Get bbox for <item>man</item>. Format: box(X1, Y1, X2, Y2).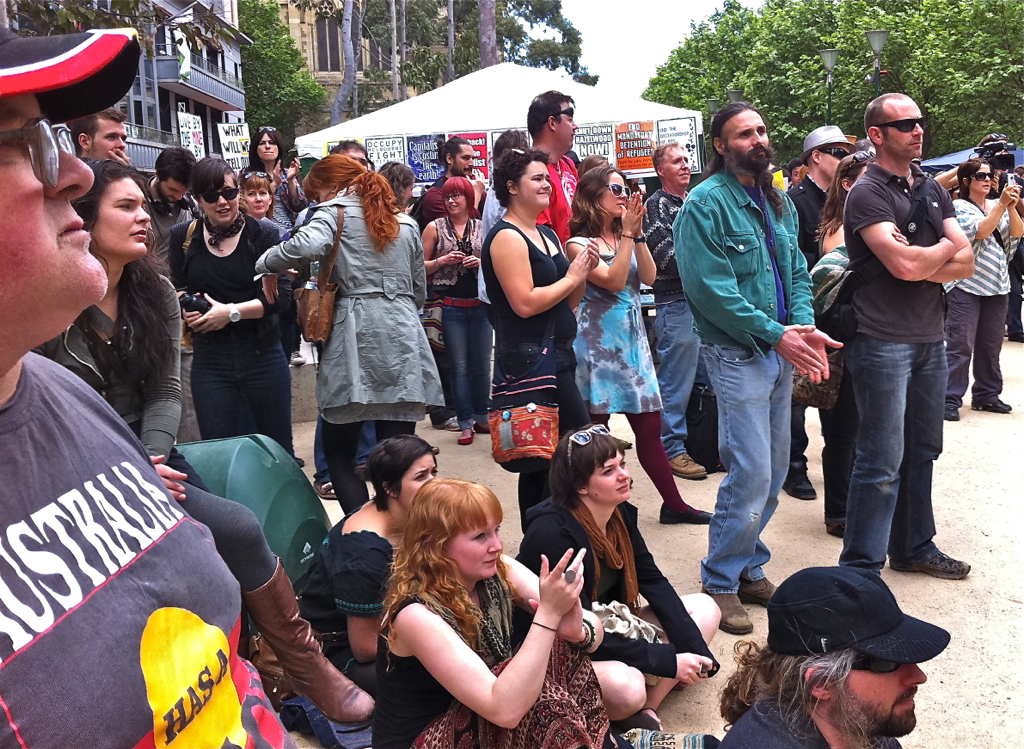
box(65, 112, 125, 166).
